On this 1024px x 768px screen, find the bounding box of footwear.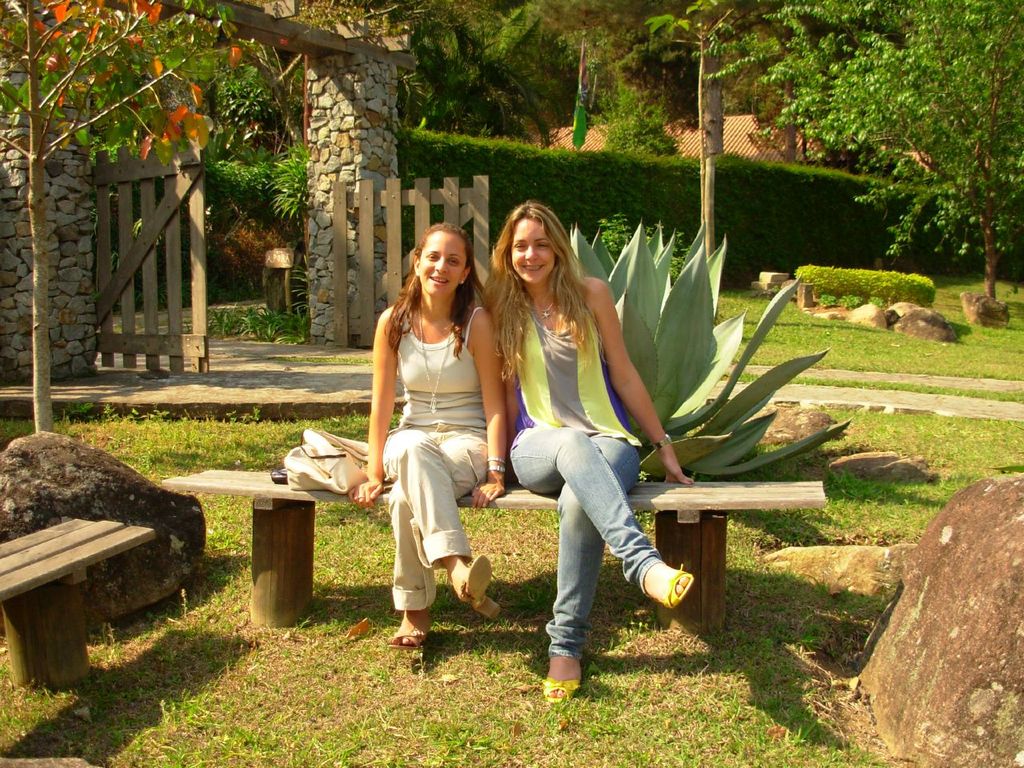
Bounding box: BBox(639, 547, 702, 611).
